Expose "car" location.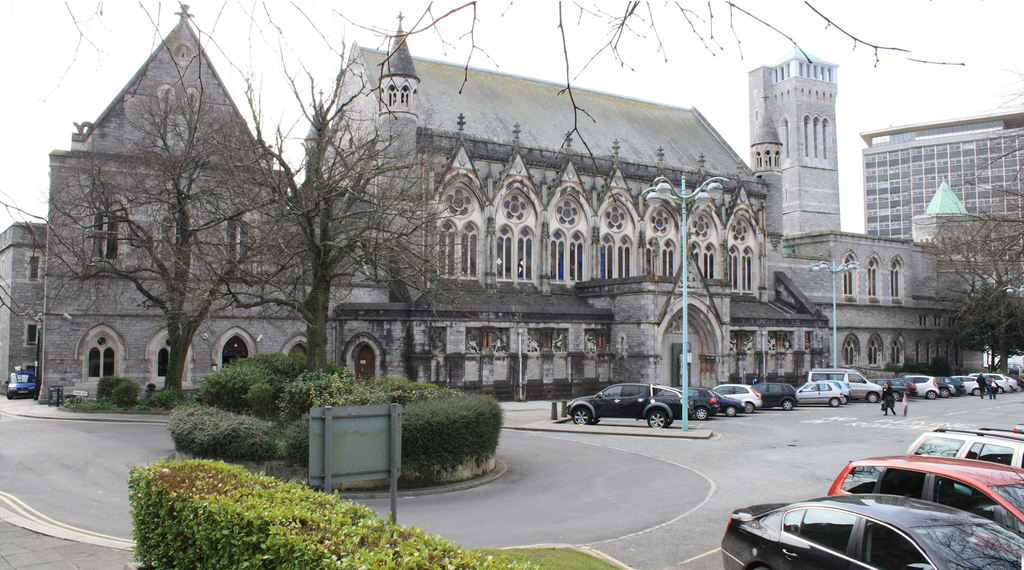
Exposed at locate(755, 383, 799, 410).
